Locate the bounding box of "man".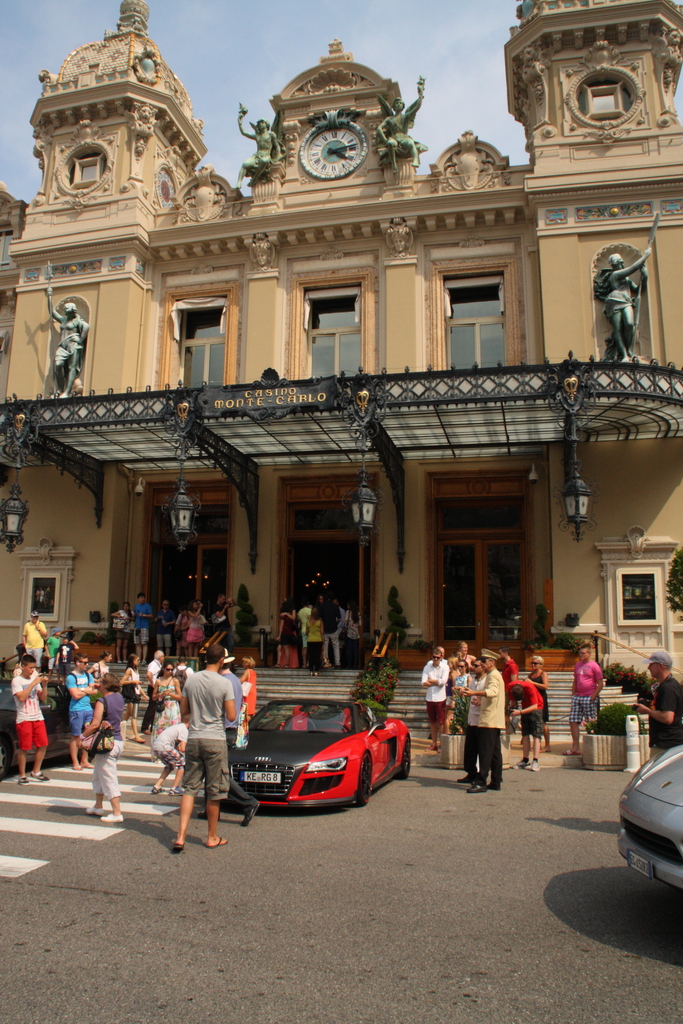
Bounding box: [452,659,485,783].
